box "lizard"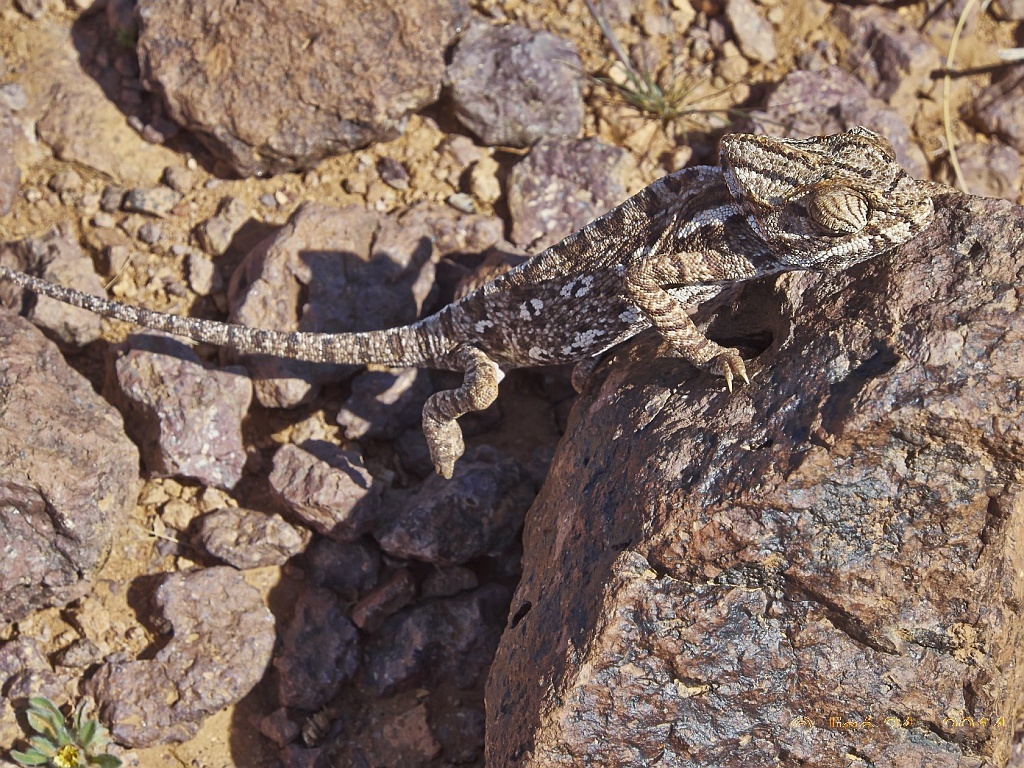
detection(28, 146, 968, 500)
